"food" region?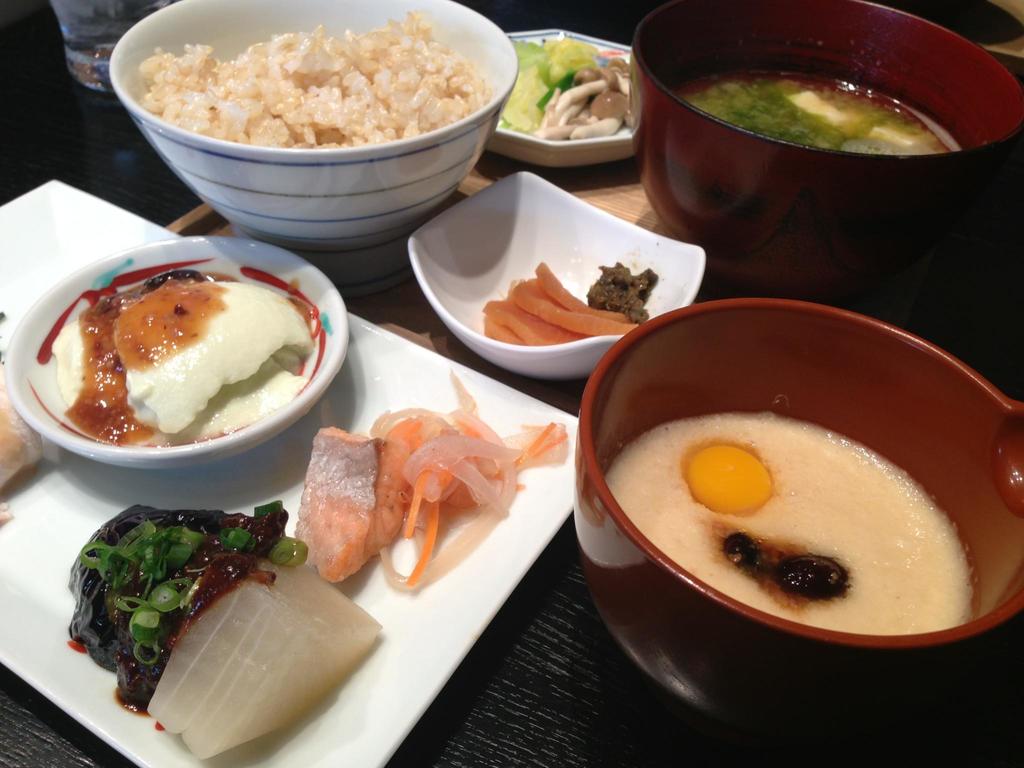
(53,354,565,761)
